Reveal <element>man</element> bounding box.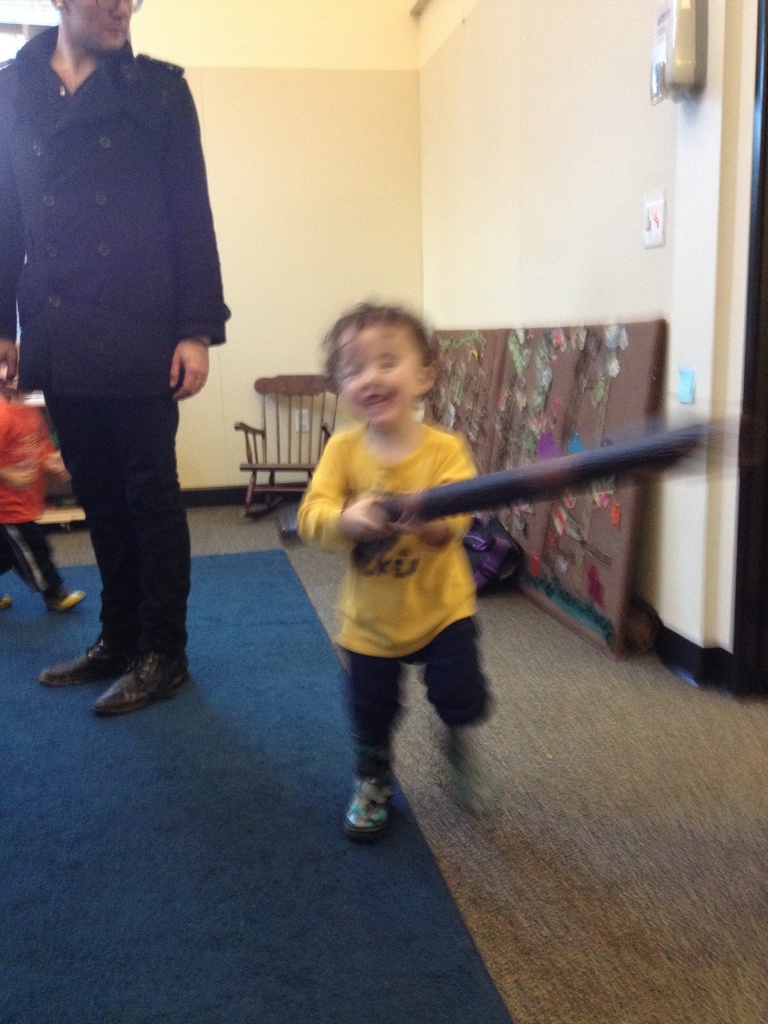
Revealed: (13,0,247,679).
